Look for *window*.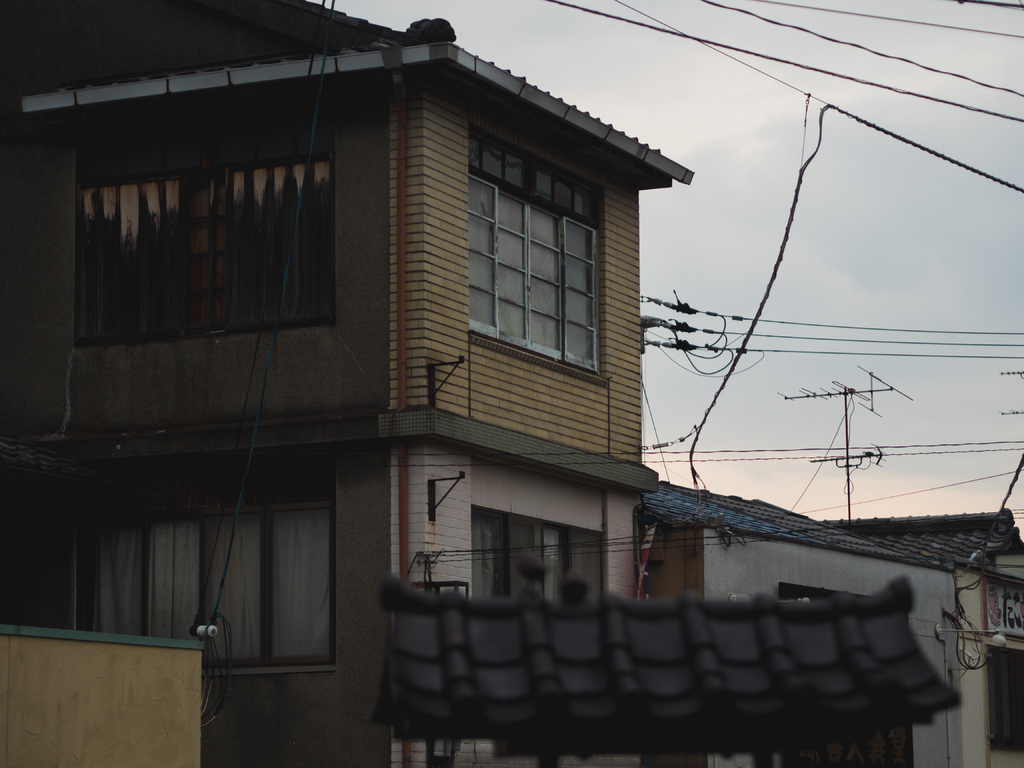
Found: left=986, top=648, right=1023, bottom=748.
